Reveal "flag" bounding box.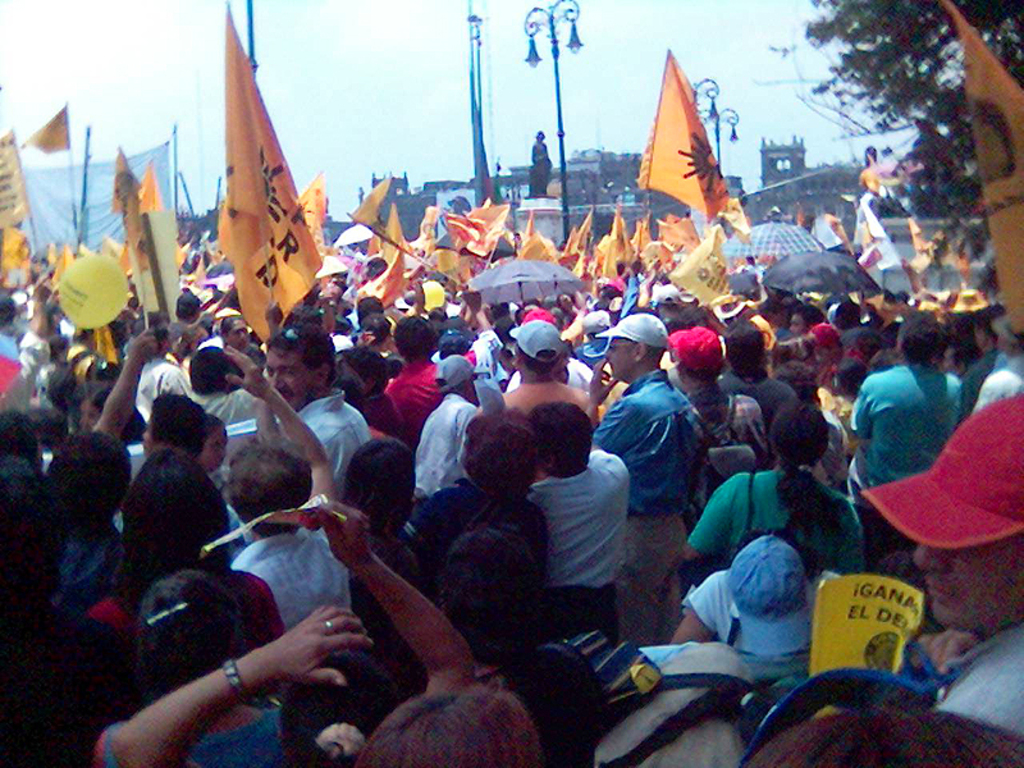
Revealed: <box>102,141,155,273</box>.
